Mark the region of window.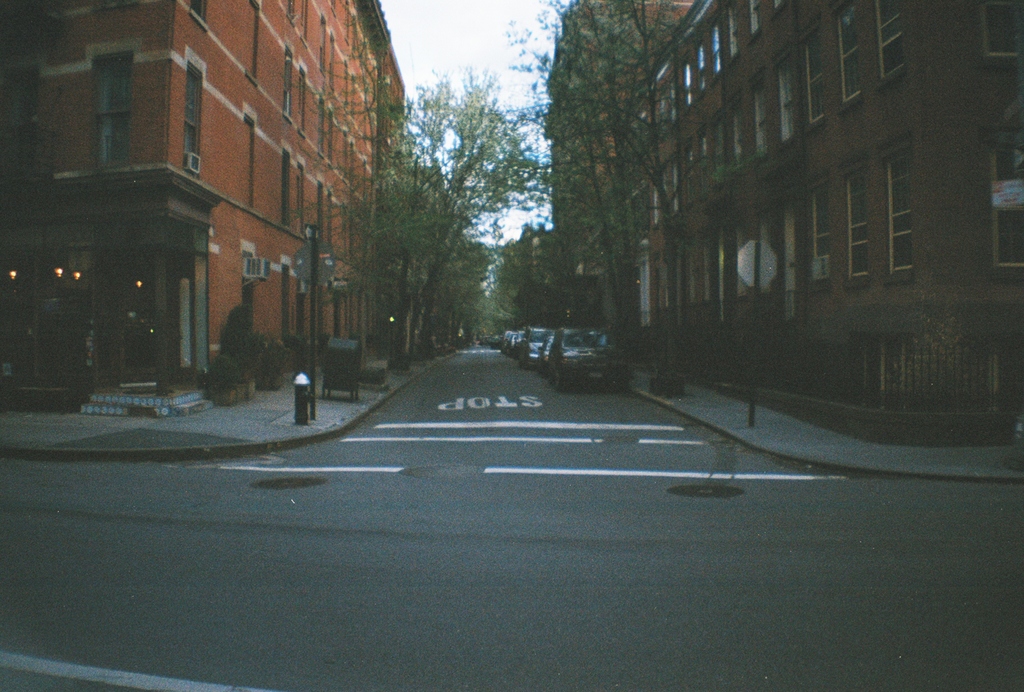
Region: 811 176 832 285.
